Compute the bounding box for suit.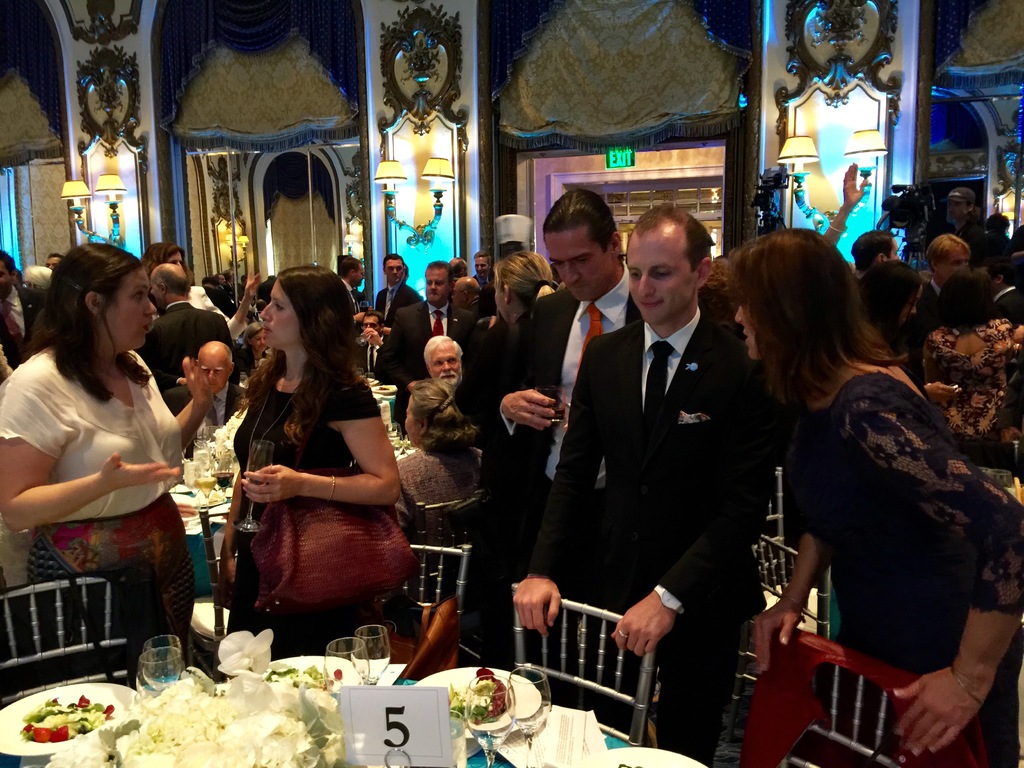
left=340, top=278, right=361, bottom=332.
